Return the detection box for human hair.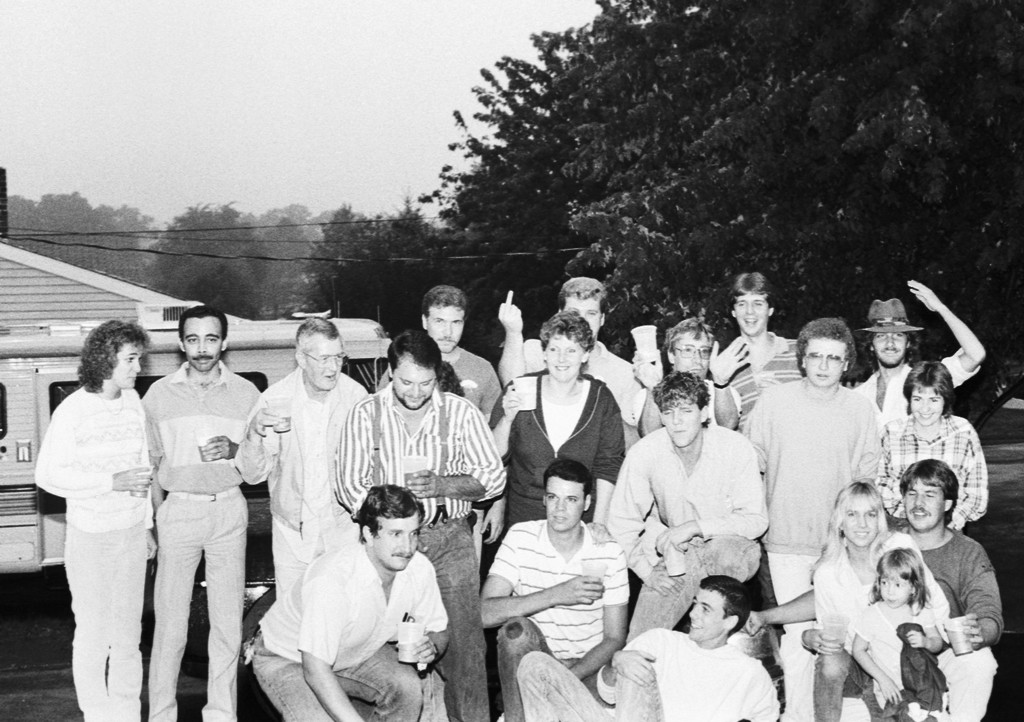
[899, 360, 956, 420].
